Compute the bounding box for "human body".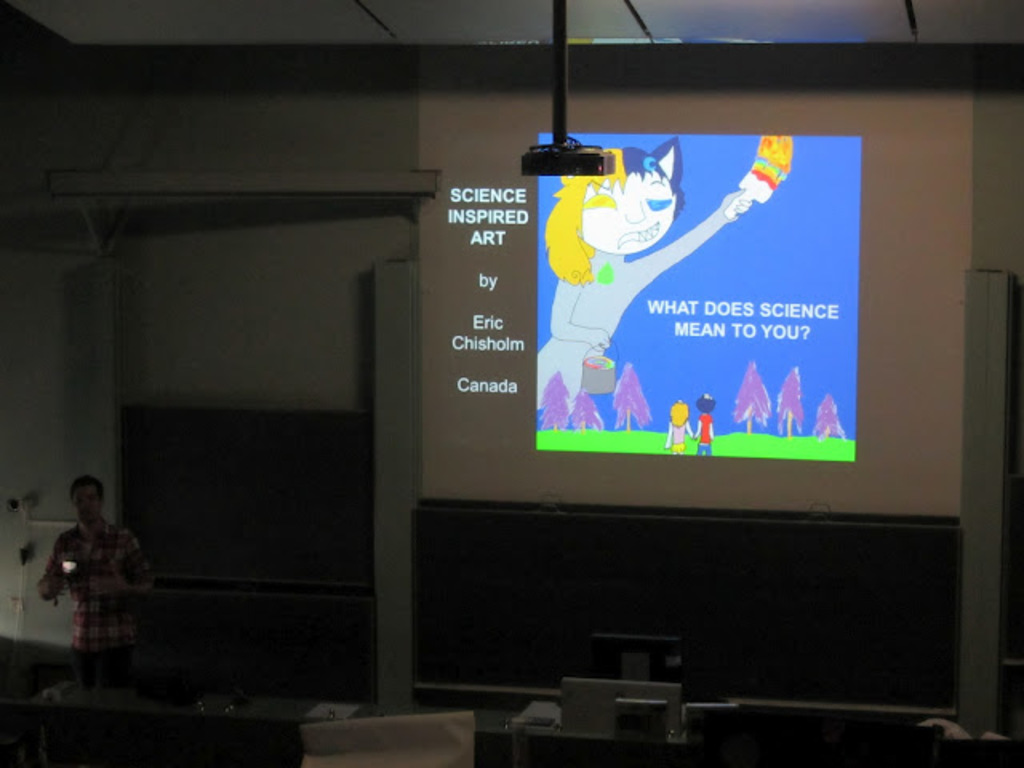
BBox(698, 395, 717, 464).
